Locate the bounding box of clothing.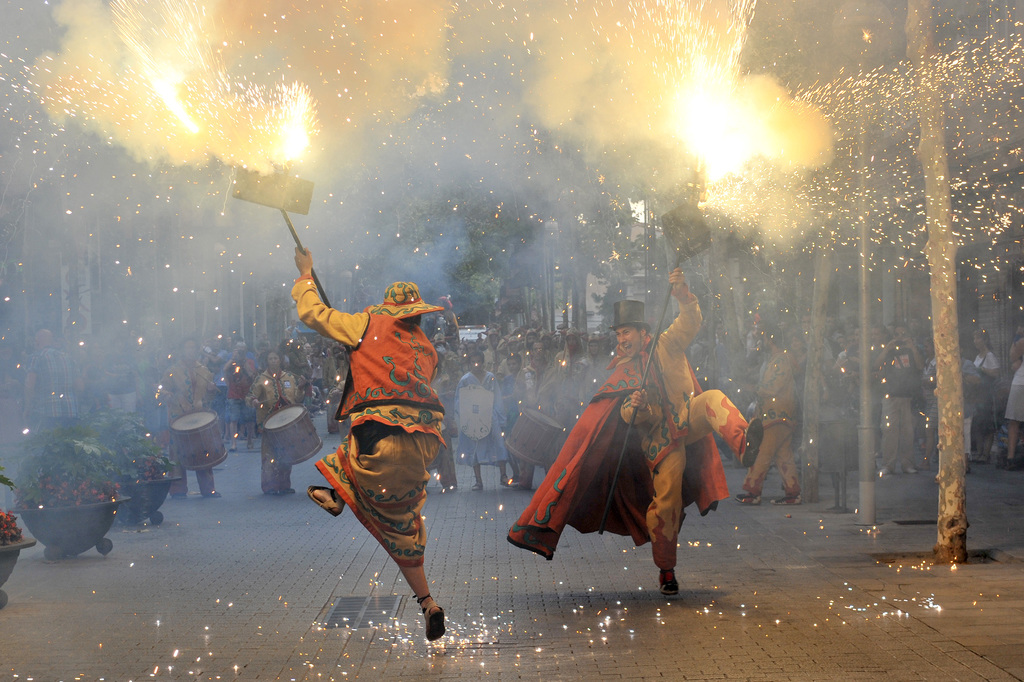
Bounding box: 758, 320, 810, 507.
